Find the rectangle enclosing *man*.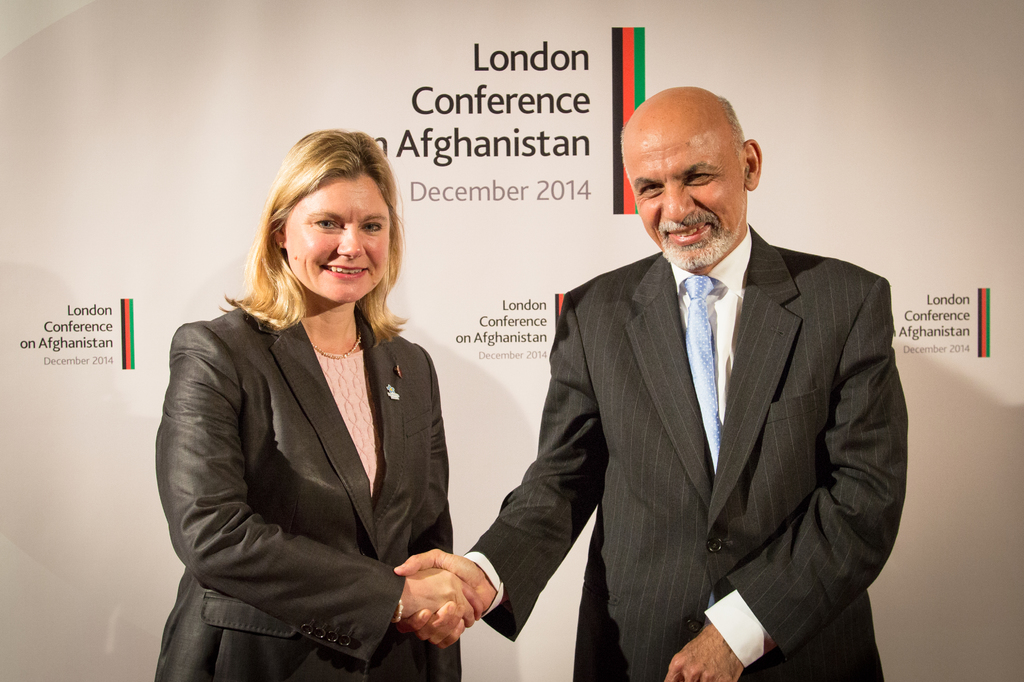
<box>479,74,911,677</box>.
